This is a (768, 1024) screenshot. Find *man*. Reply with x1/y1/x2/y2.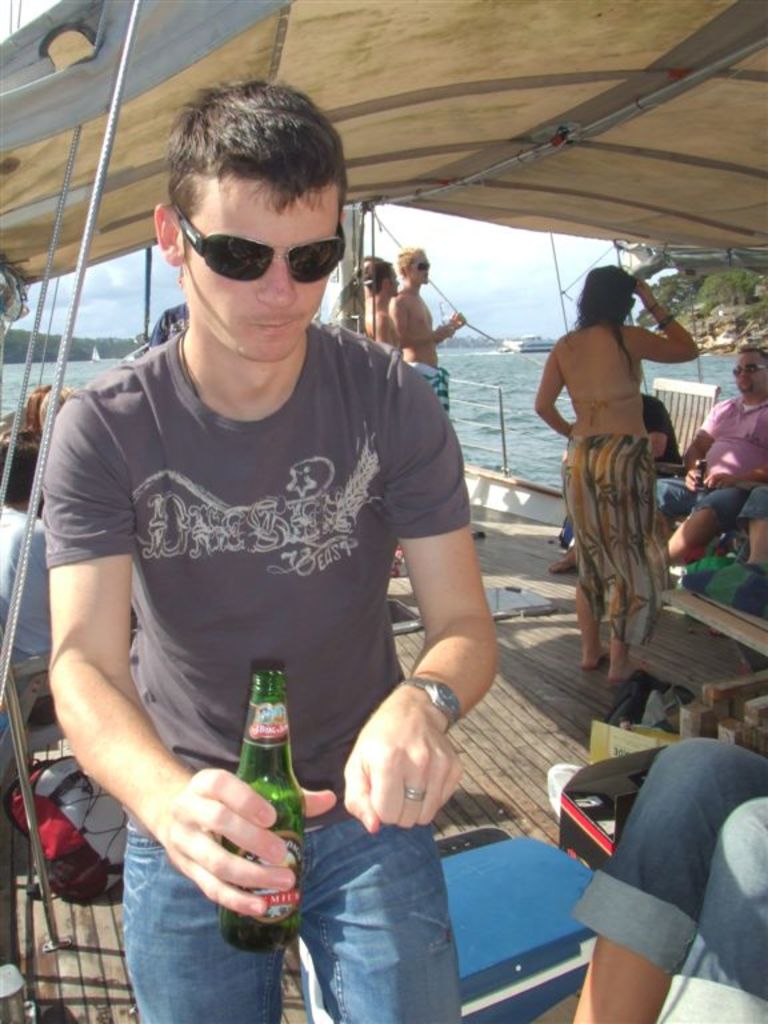
651/347/767/564.
